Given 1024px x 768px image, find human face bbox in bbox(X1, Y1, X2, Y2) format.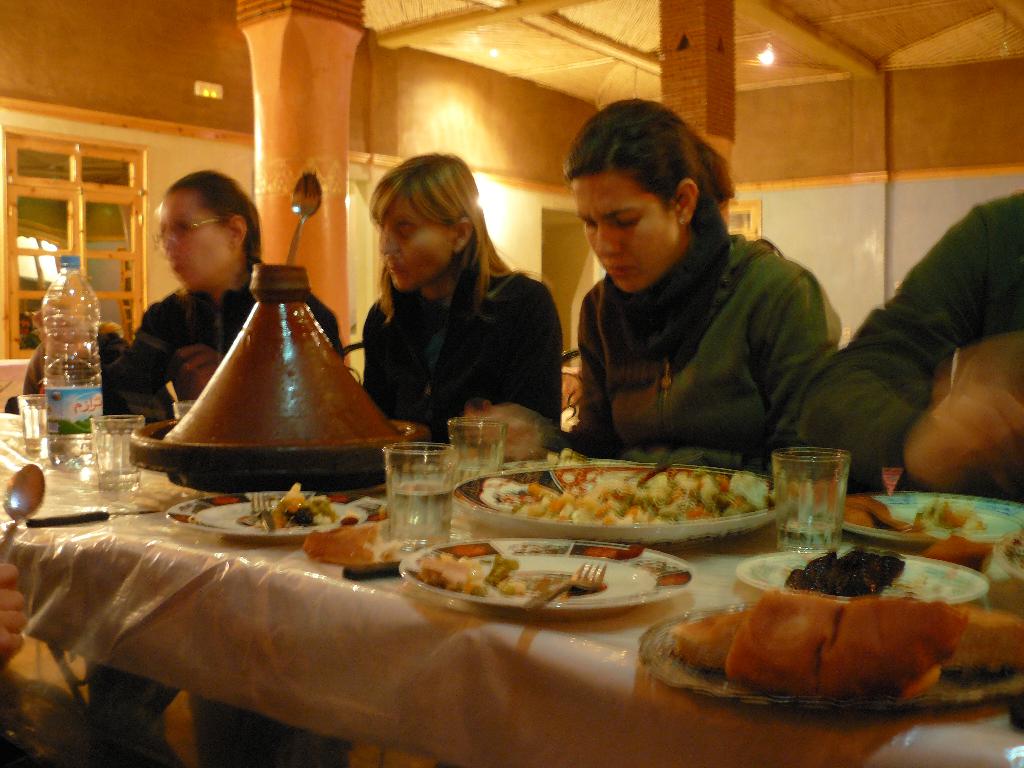
bbox(377, 198, 455, 292).
